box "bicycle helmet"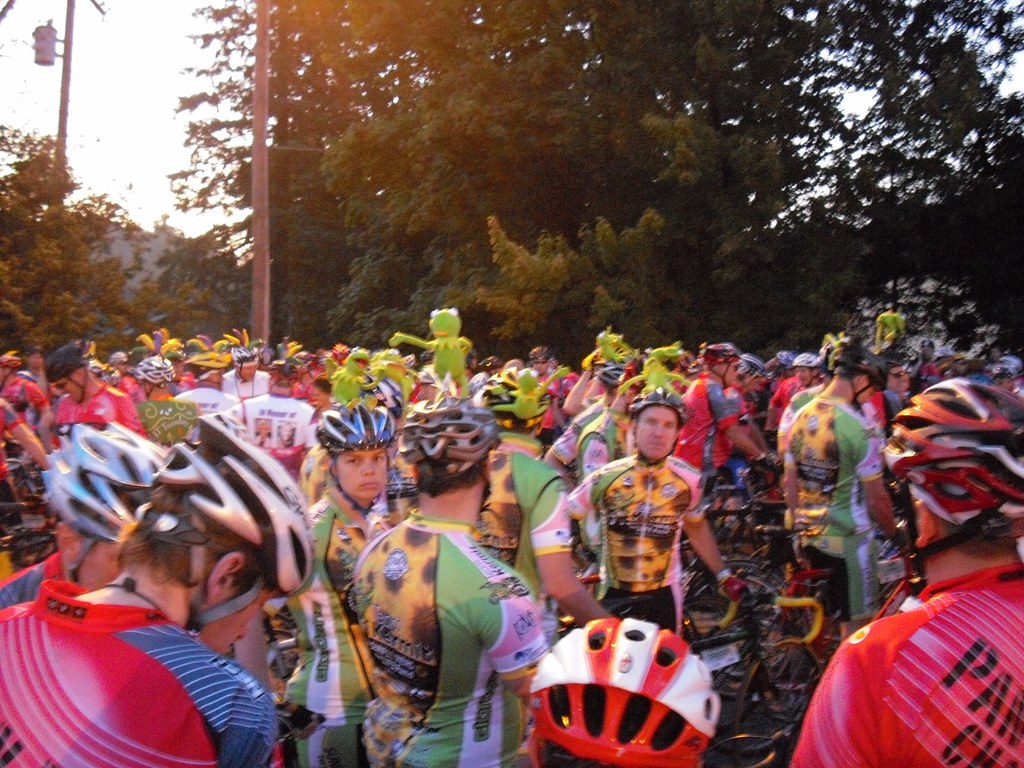
{"x1": 735, "y1": 356, "x2": 767, "y2": 380}
